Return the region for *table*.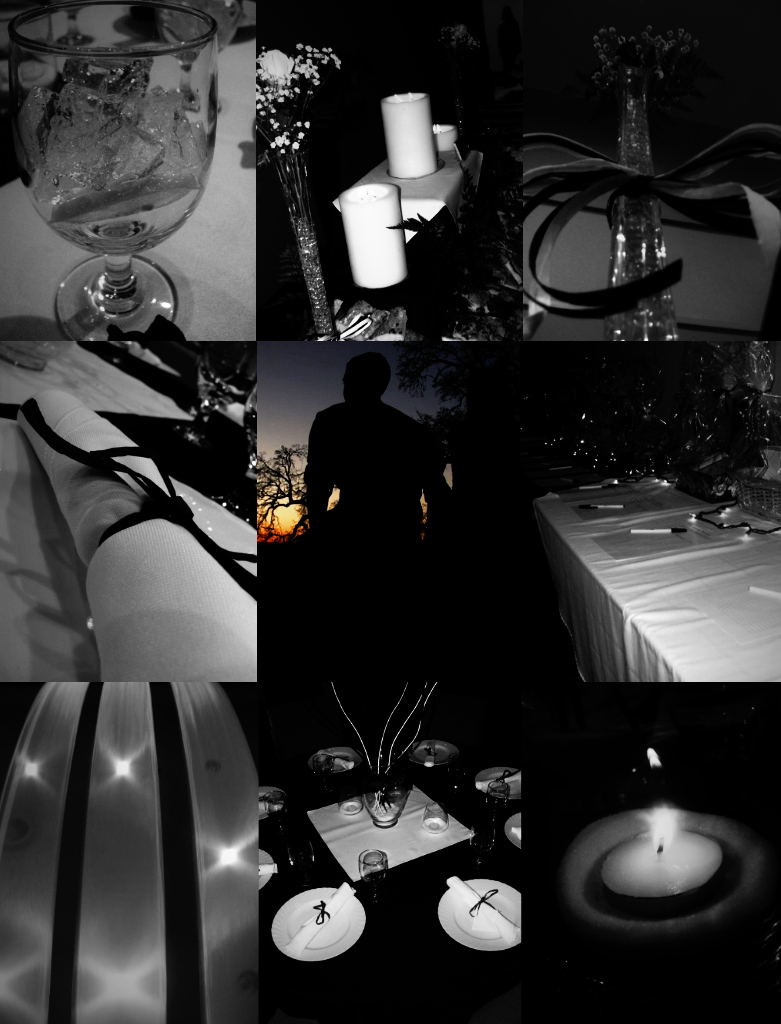
(518,459,774,740).
